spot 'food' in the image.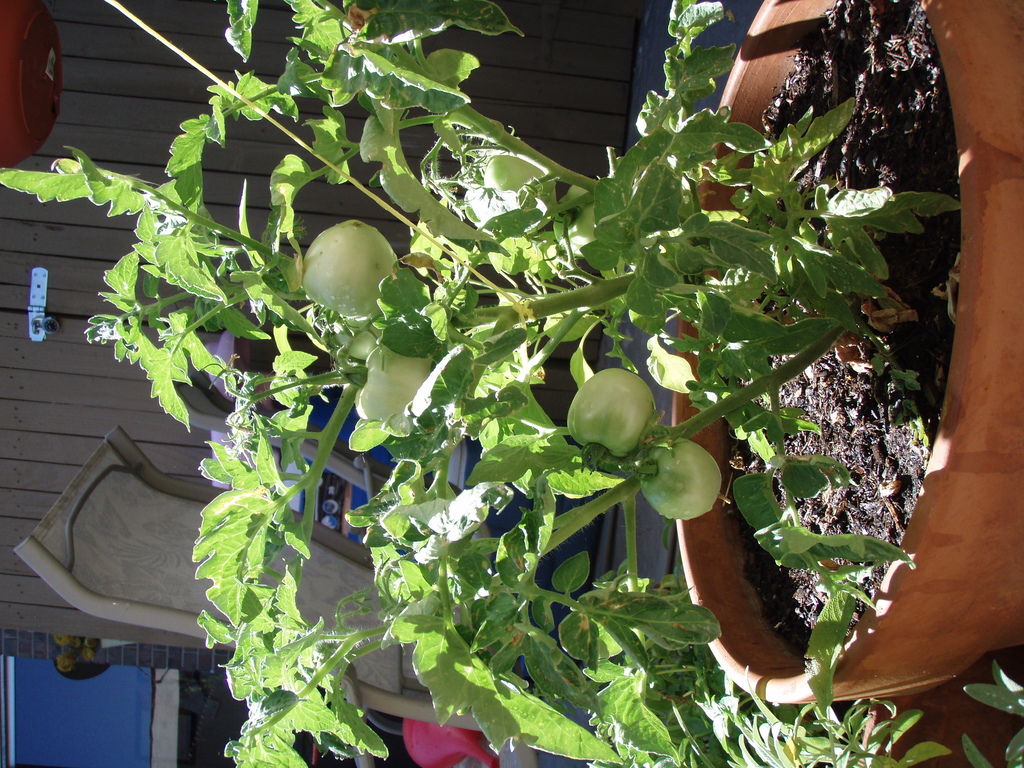
'food' found at [left=343, top=330, right=378, bottom=364].
